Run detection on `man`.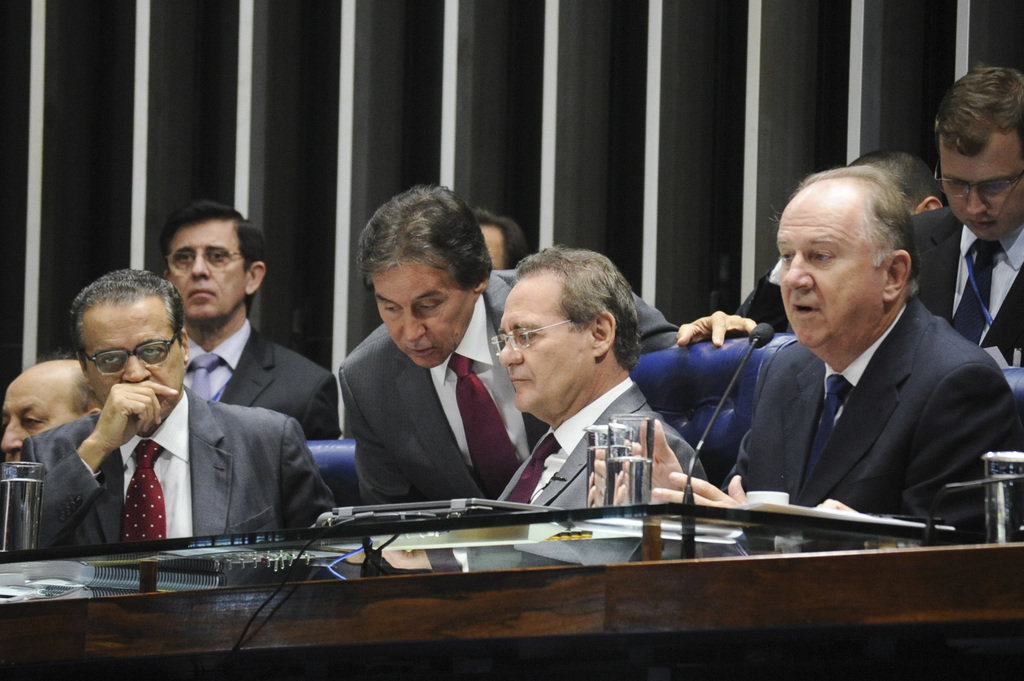
Result: locate(158, 202, 339, 442).
